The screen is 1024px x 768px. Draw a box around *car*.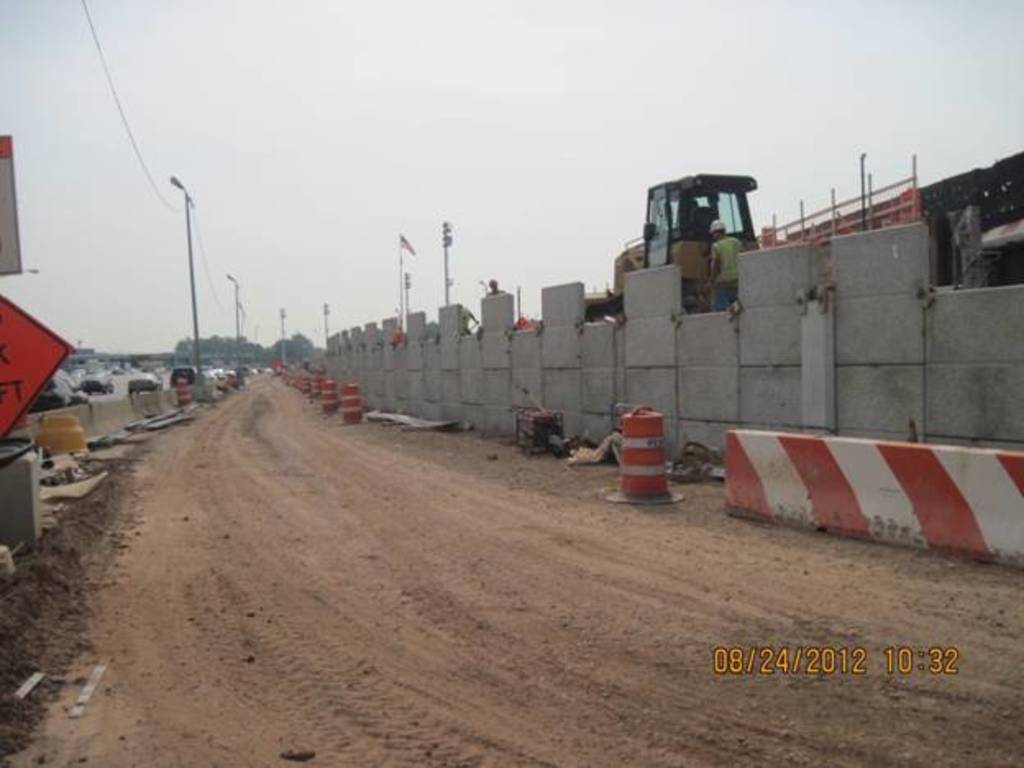
{"left": 82, "top": 364, "right": 117, "bottom": 392}.
